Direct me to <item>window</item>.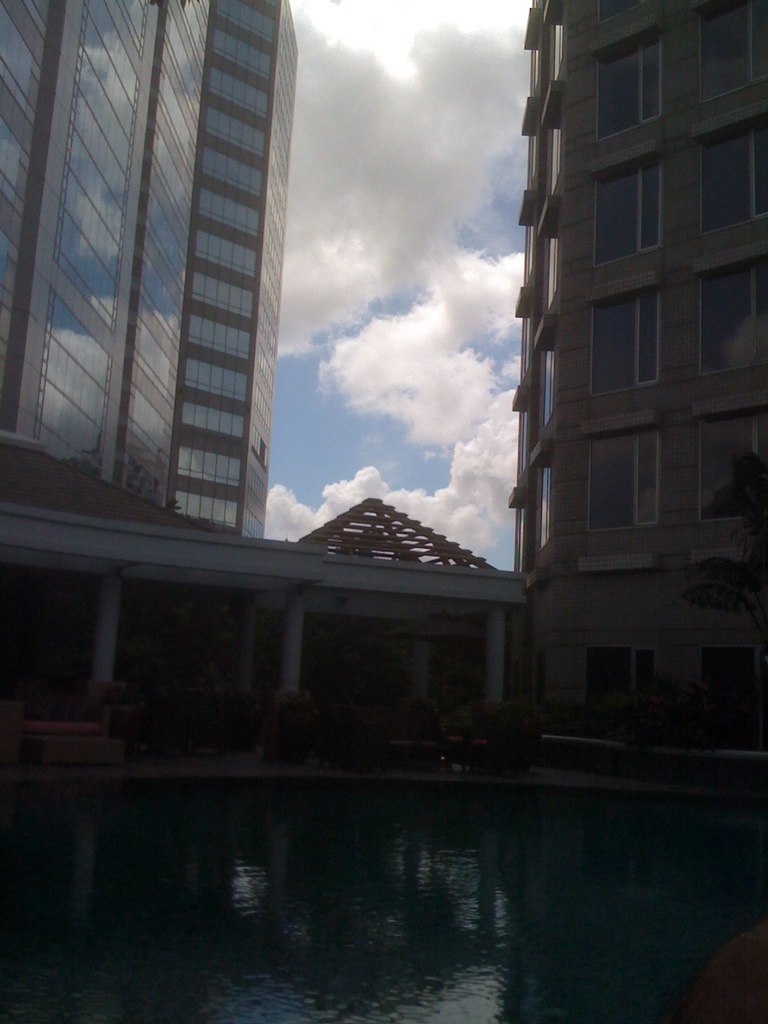
Direction: (left=537, top=450, right=555, bottom=560).
